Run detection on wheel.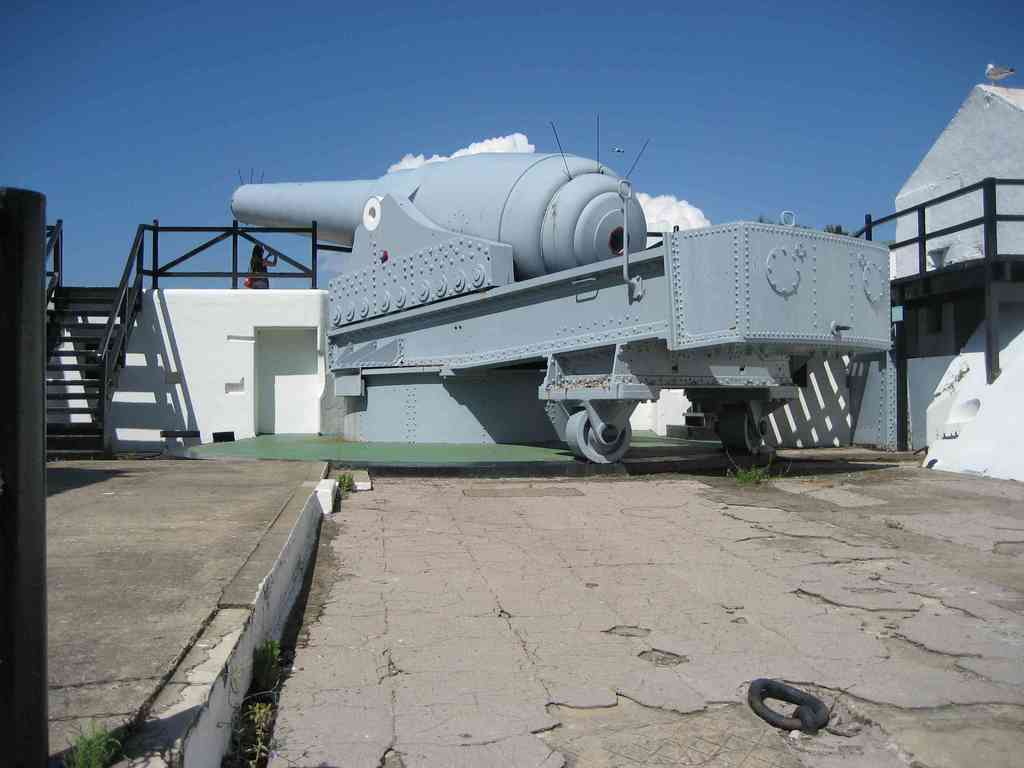
Result: region(560, 388, 646, 467).
